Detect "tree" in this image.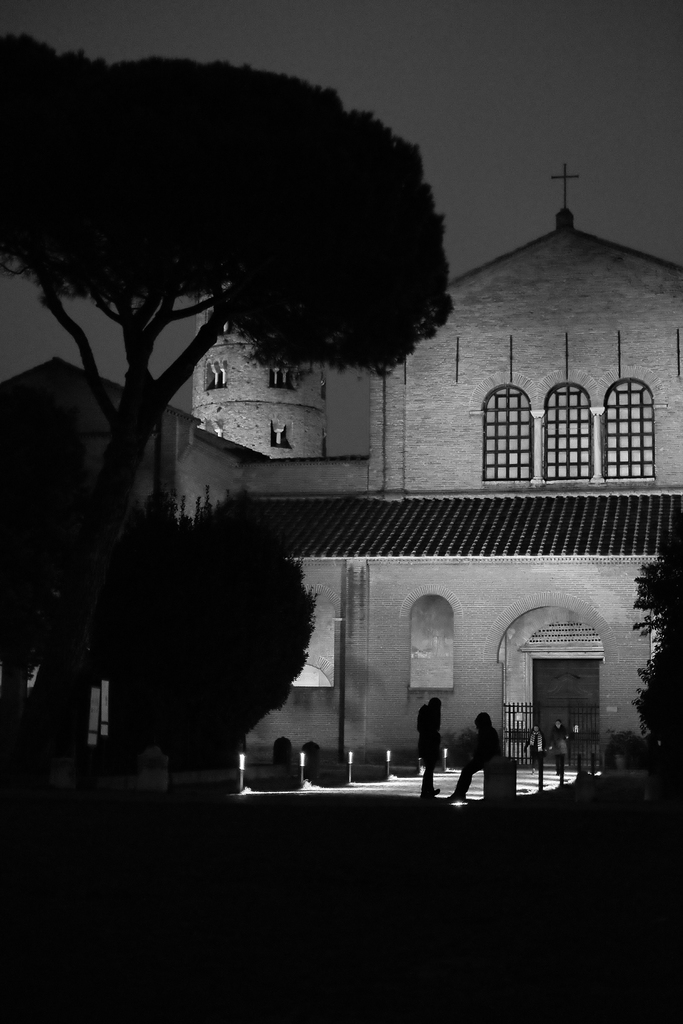
Detection: rect(611, 519, 682, 790).
